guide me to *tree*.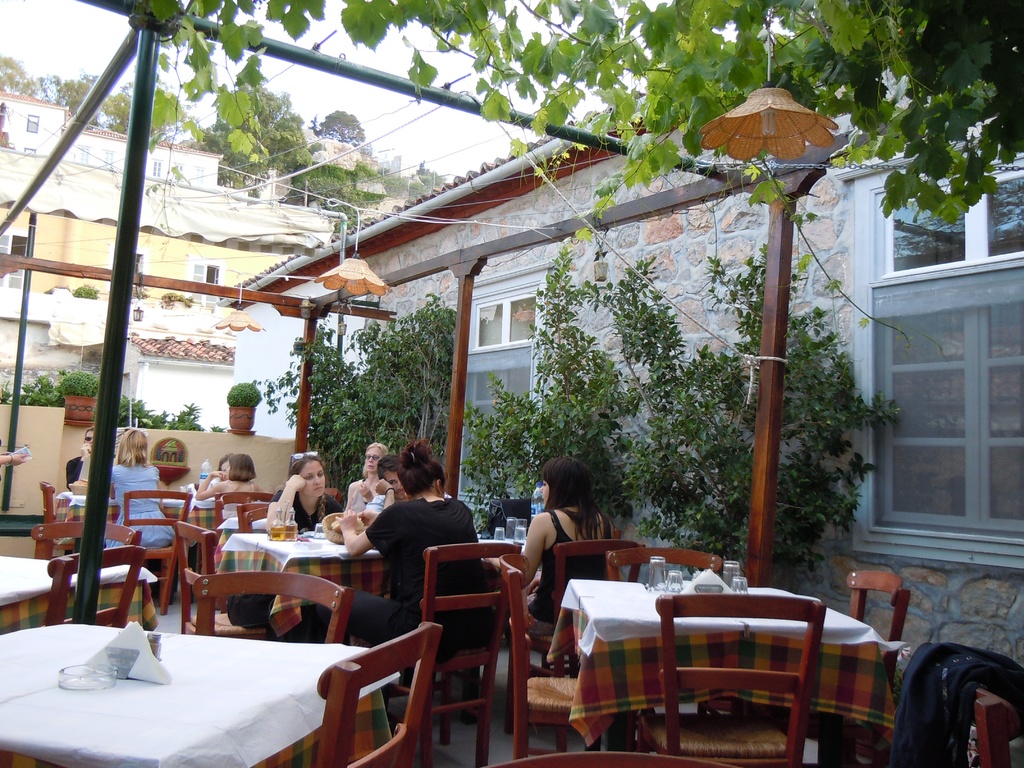
Guidance: (x1=263, y1=284, x2=468, y2=511).
